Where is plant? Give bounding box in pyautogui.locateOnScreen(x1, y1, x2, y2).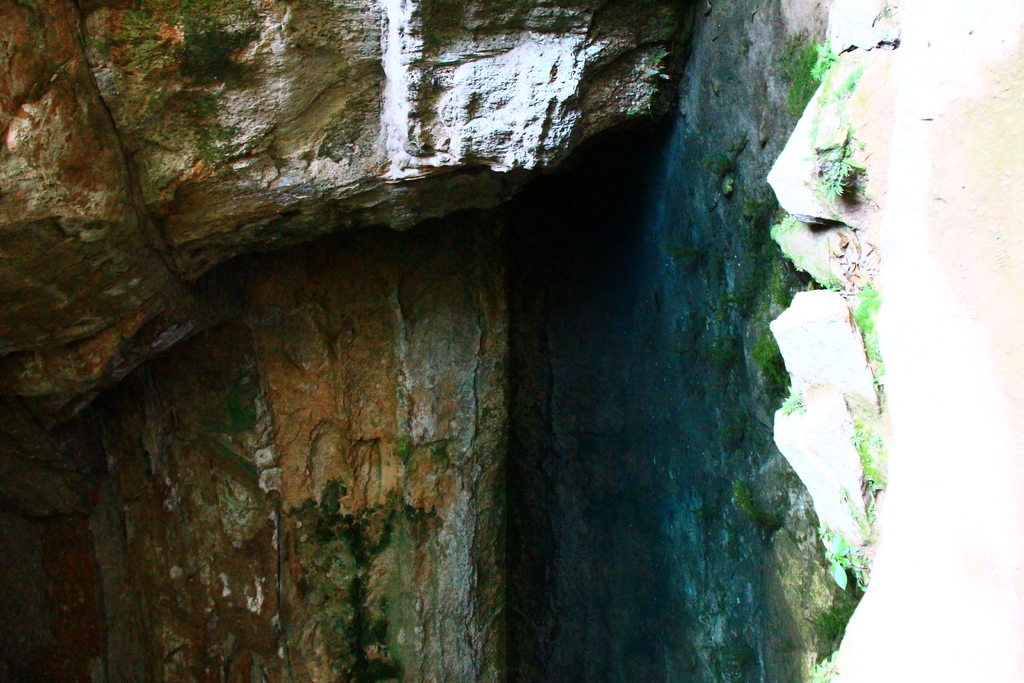
pyautogui.locateOnScreen(730, 468, 760, 519).
